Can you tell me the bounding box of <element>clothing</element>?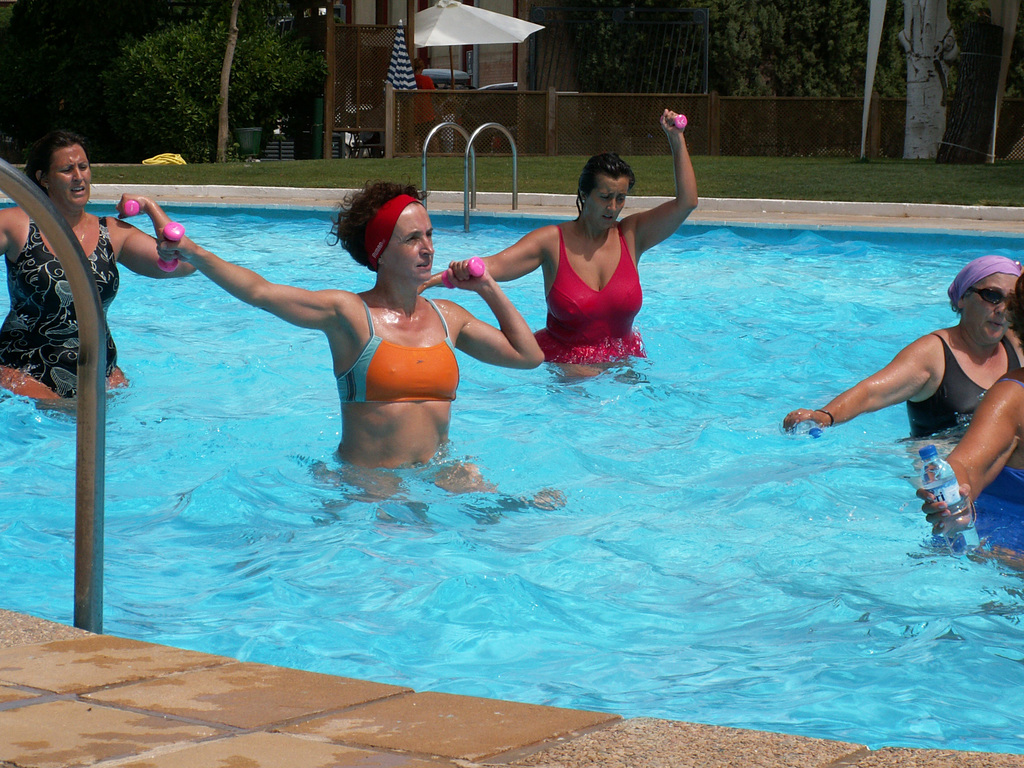
BBox(0, 209, 122, 399).
